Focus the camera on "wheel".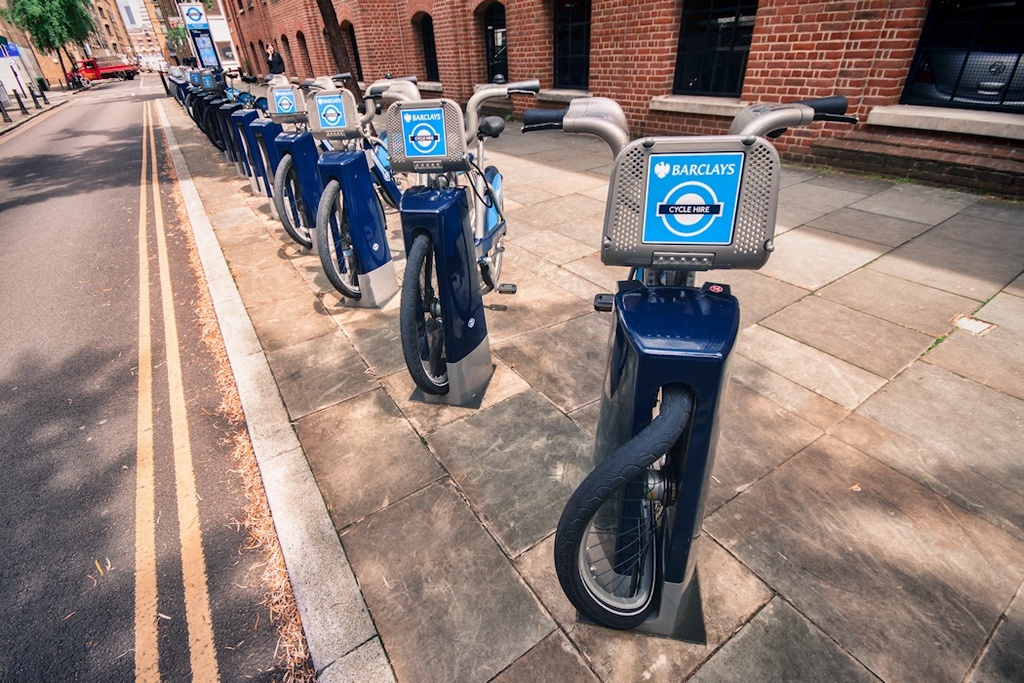
Focus region: BBox(480, 204, 503, 287).
